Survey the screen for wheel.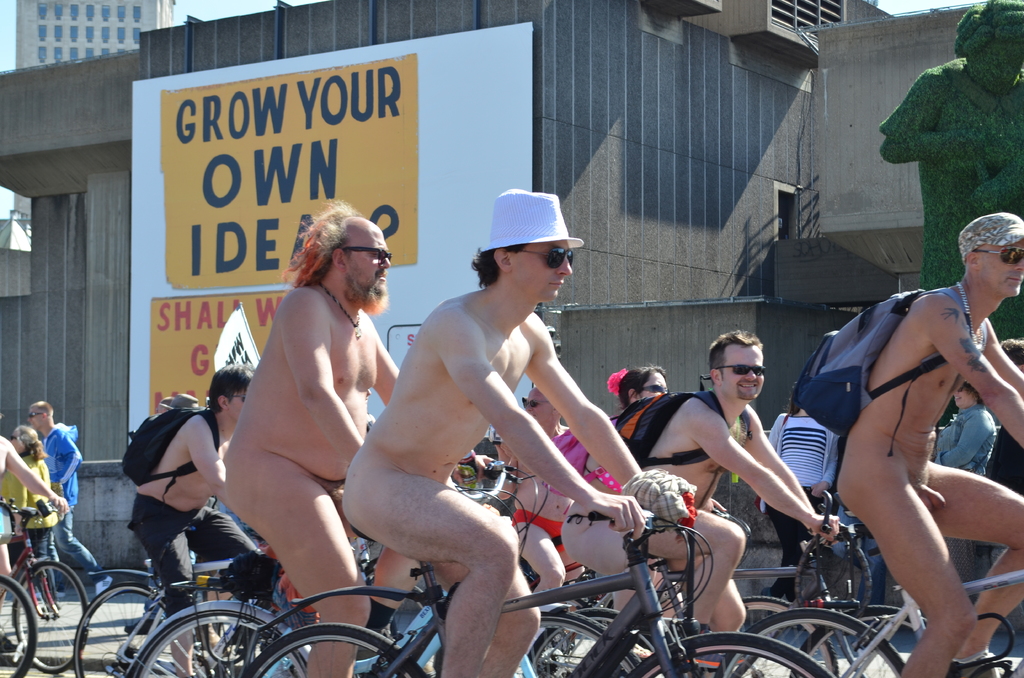
Survey found: x1=207, y1=620, x2=246, y2=659.
